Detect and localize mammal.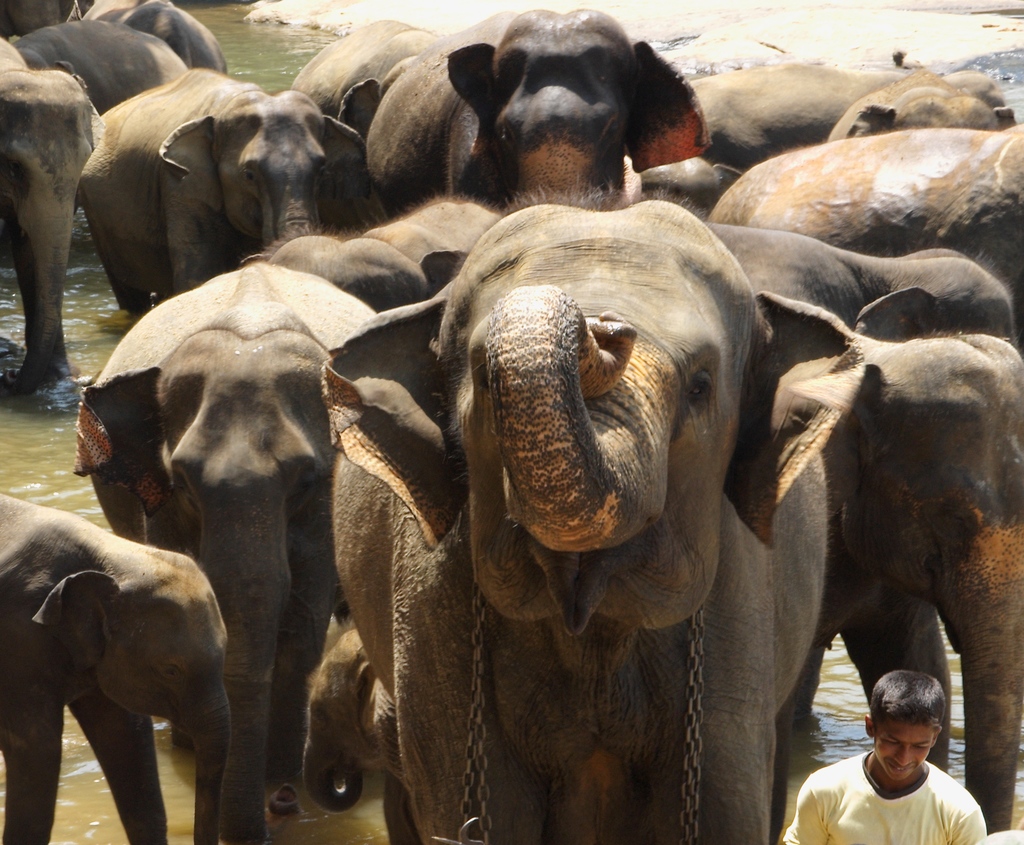
Localized at {"left": 787, "top": 695, "right": 1020, "bottom": 844}.
